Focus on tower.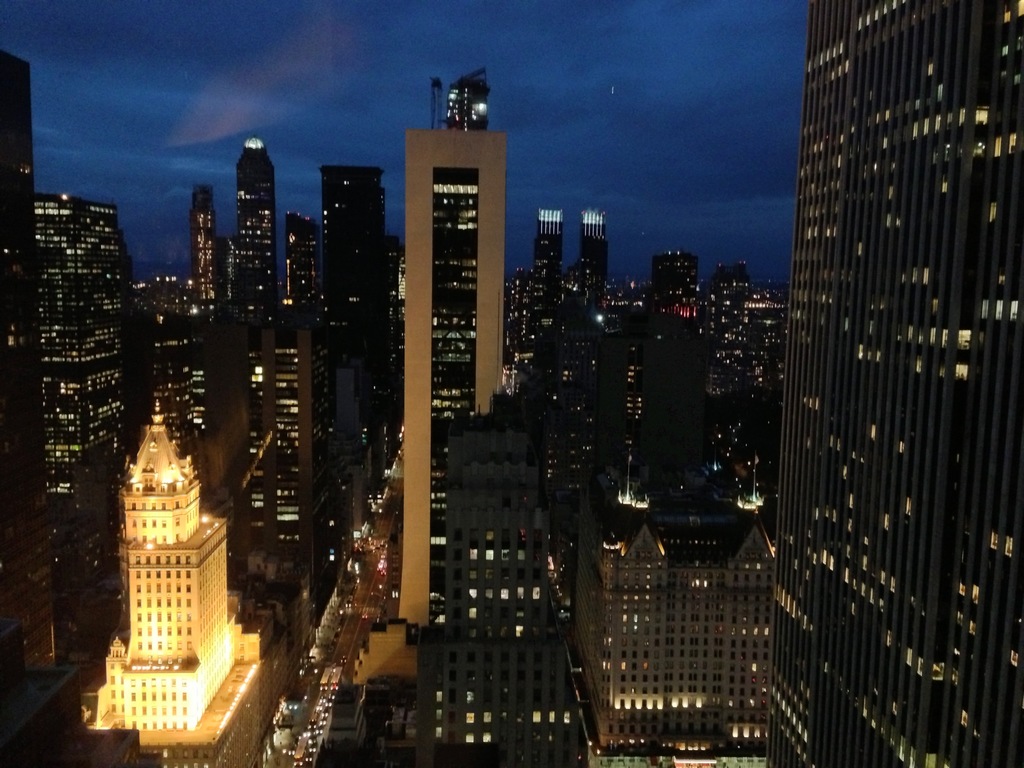
Focused at 73,372,253,728.
